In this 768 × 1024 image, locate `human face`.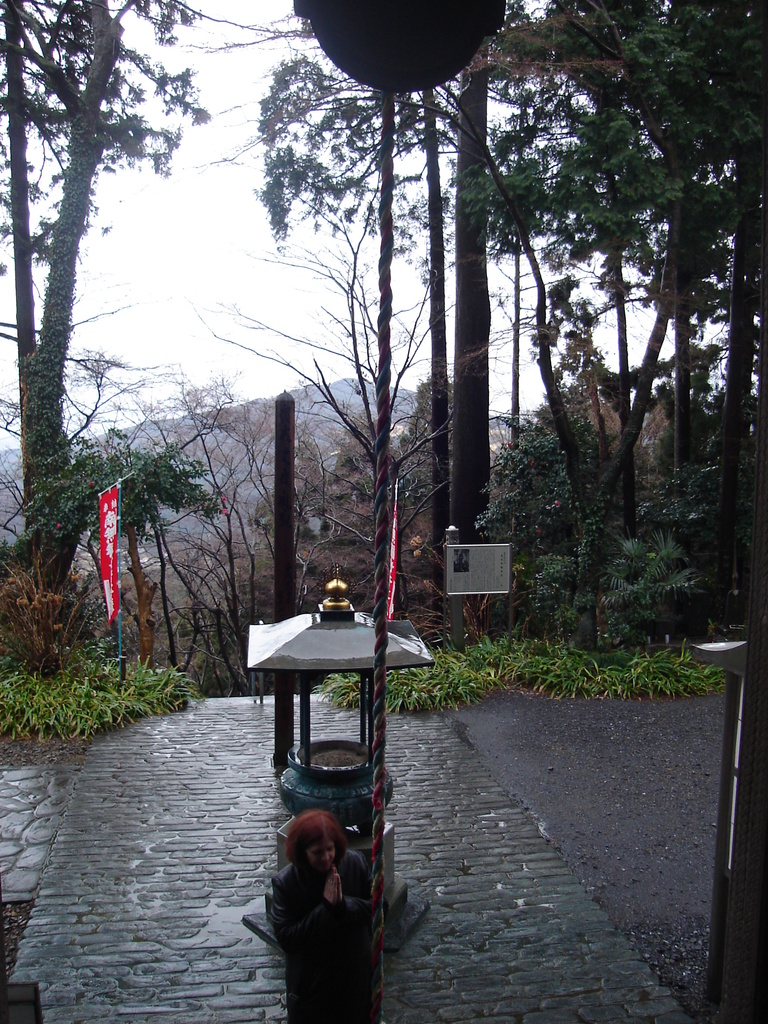
Bounding box: locate(307, 836, 337, 867).
